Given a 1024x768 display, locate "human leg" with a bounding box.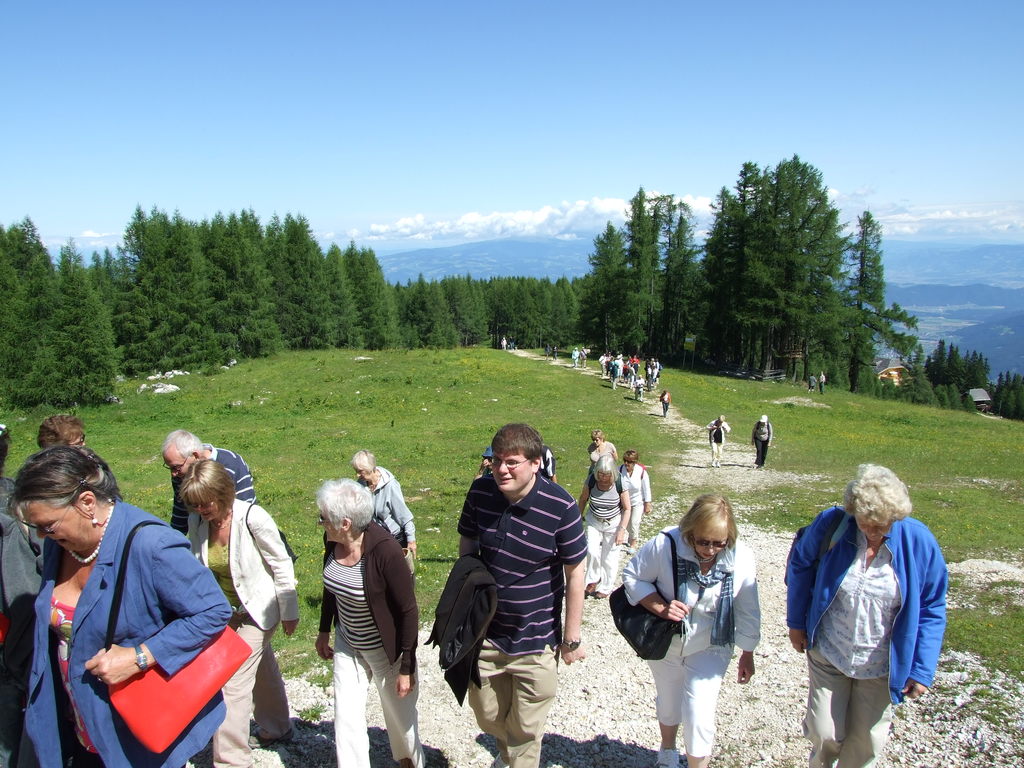
Located: 215:613:285:767.
